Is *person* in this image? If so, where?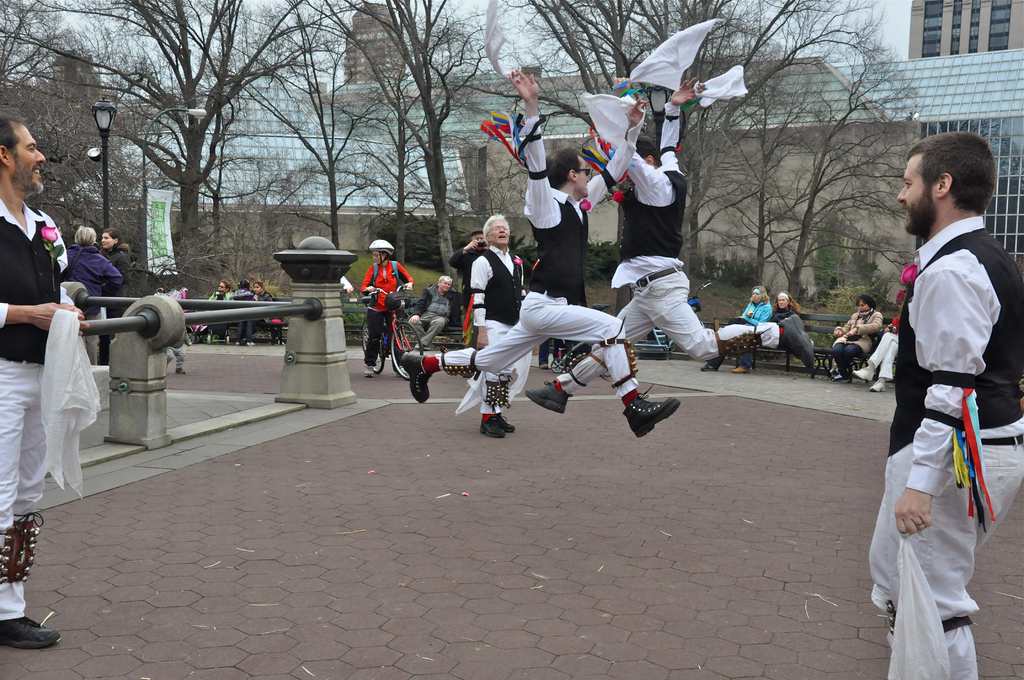
Yes, at 830:295:880:385.
